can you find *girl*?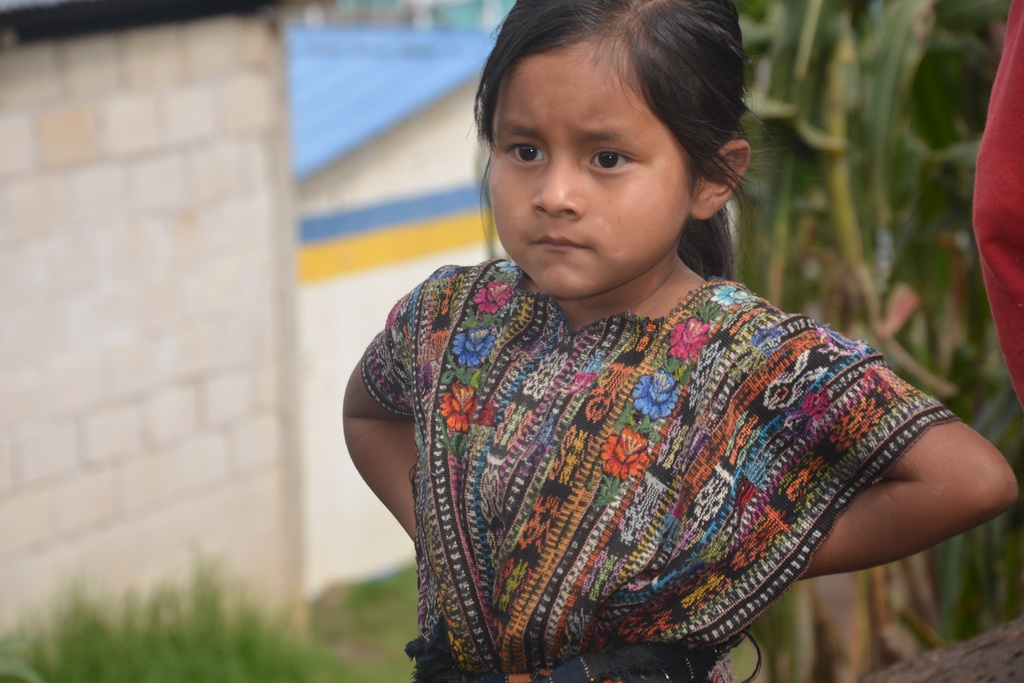
Yes, bounding box: bbox=[341, 0, 1021, 682].
